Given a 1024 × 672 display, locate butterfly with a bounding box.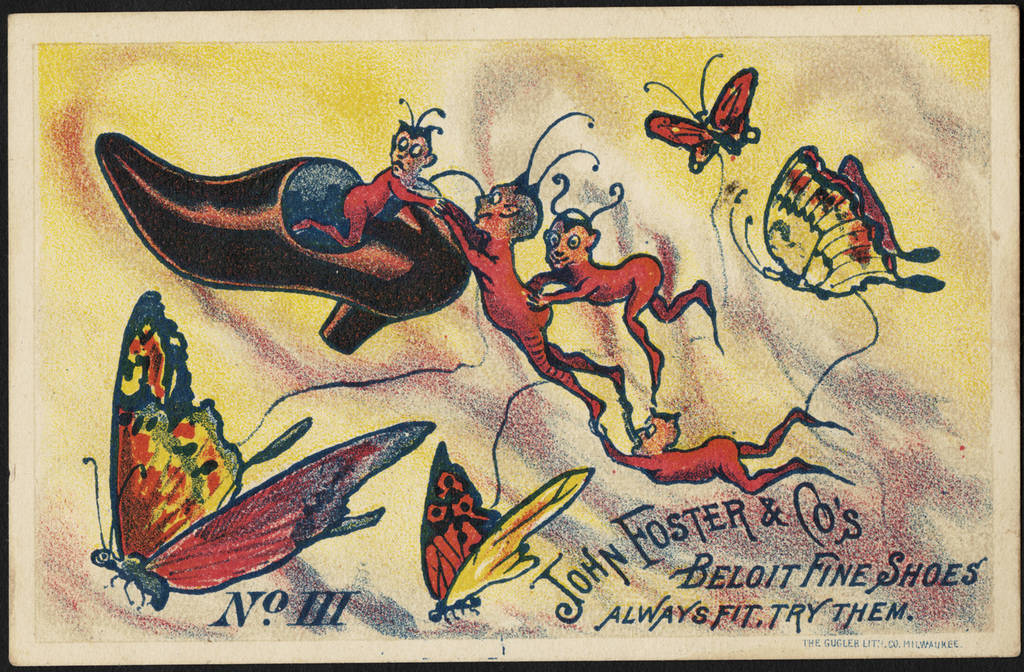
Located: pyautogui.locateOnScreen(632, 64, 781, 184).
